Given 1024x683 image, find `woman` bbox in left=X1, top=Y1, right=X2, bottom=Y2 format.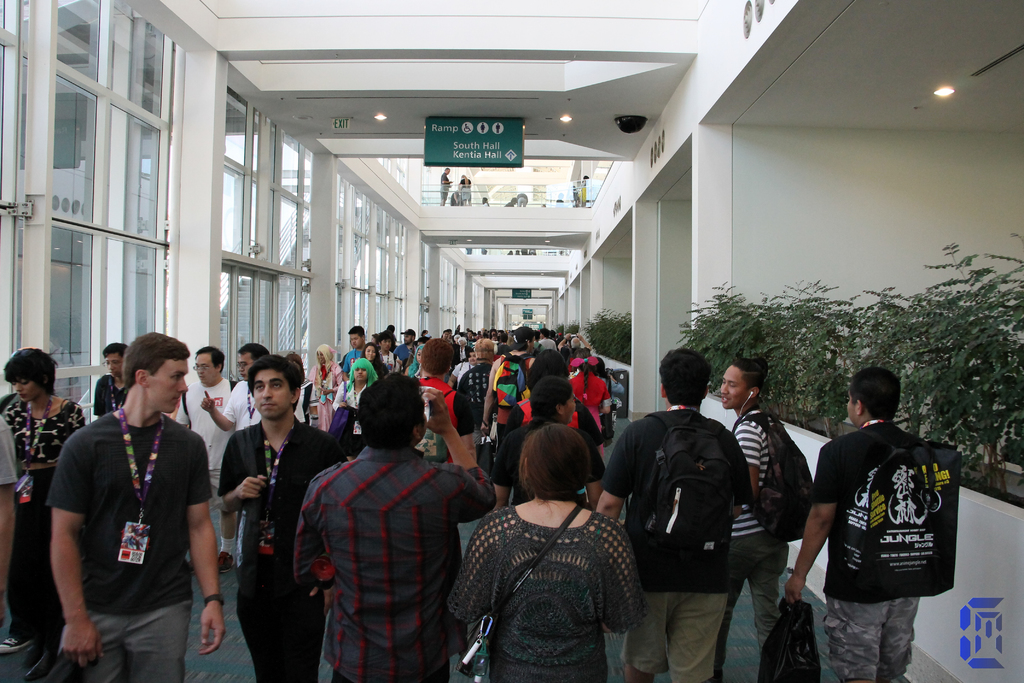
left=404, top=345, right=426, bottom=378.
